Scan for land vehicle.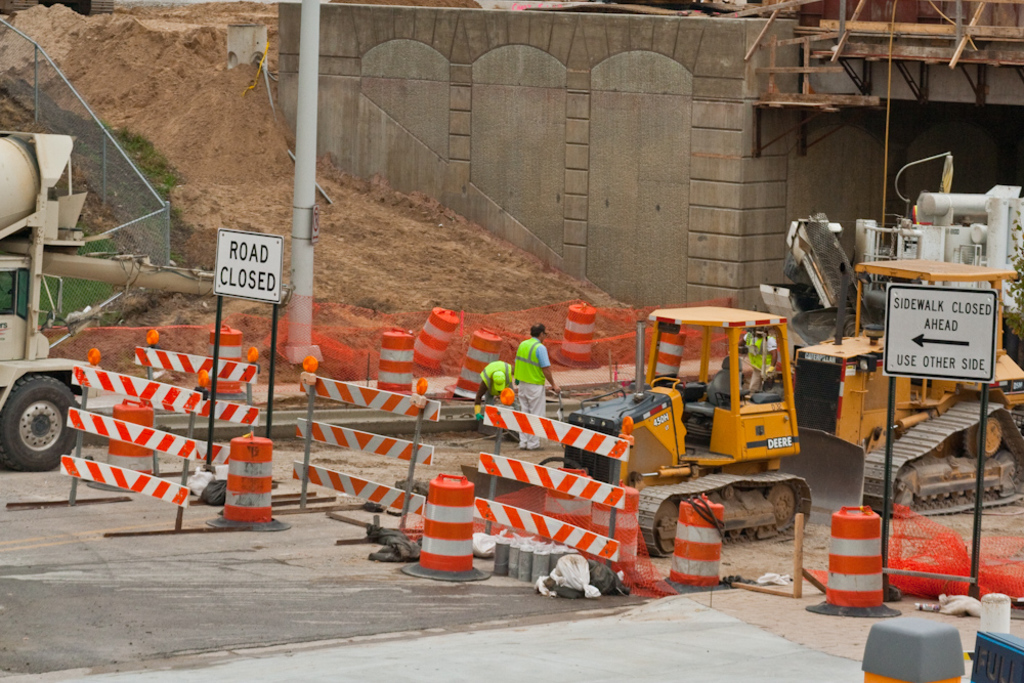
Scan result: <box>759,159,1023,353</box>.
